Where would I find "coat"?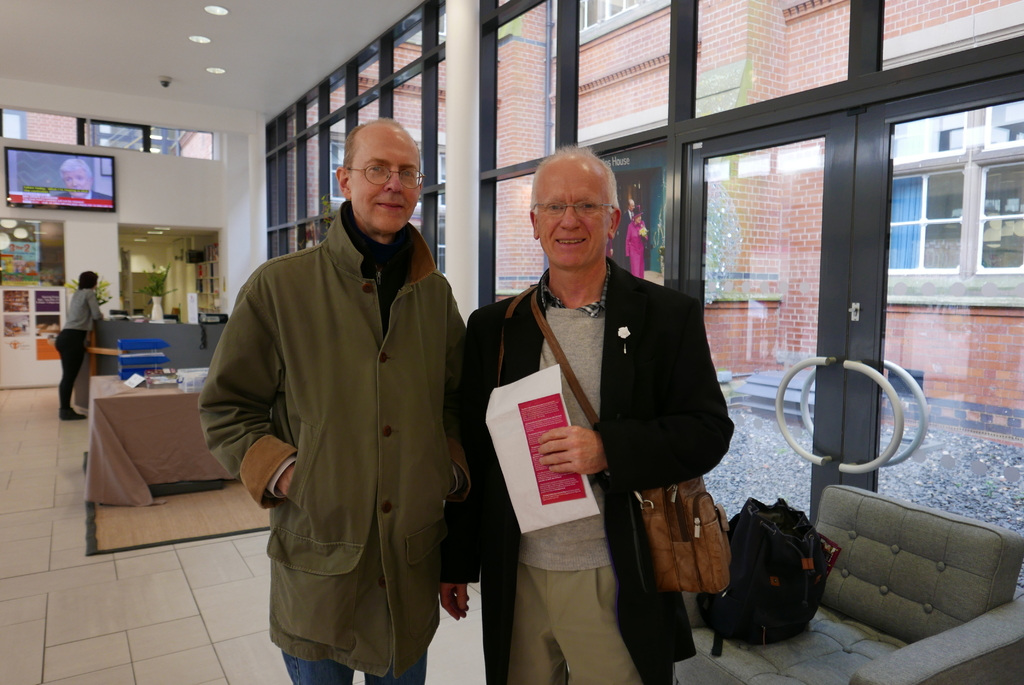
At locate(224, 161, 462, 670).
